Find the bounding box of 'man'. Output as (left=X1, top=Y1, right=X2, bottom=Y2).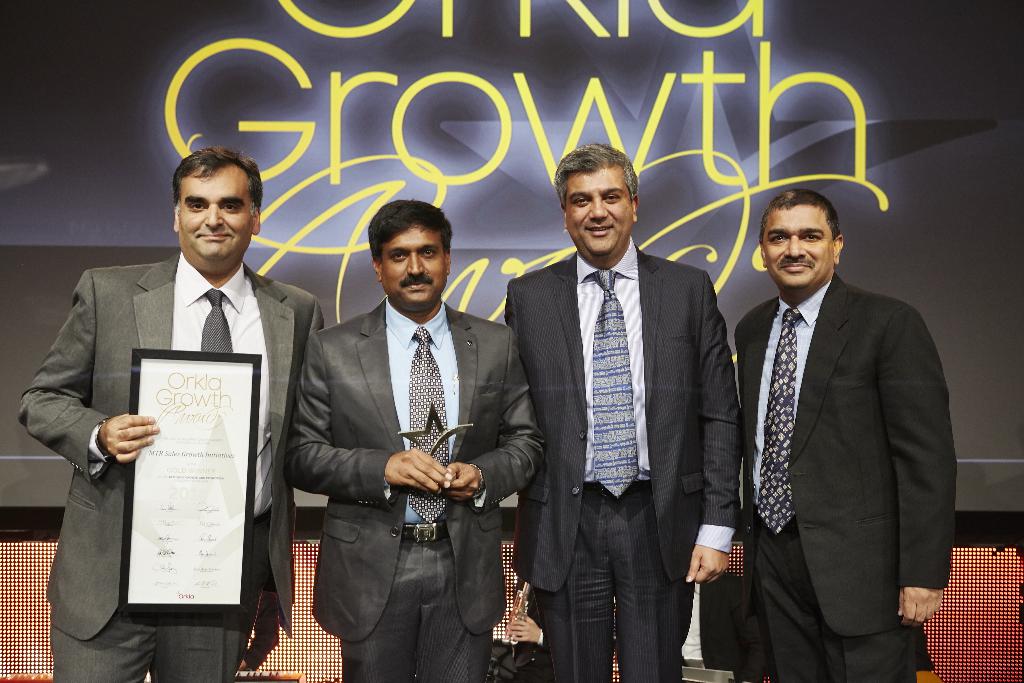
(left=13, top=143, right=323, bottom=682).
